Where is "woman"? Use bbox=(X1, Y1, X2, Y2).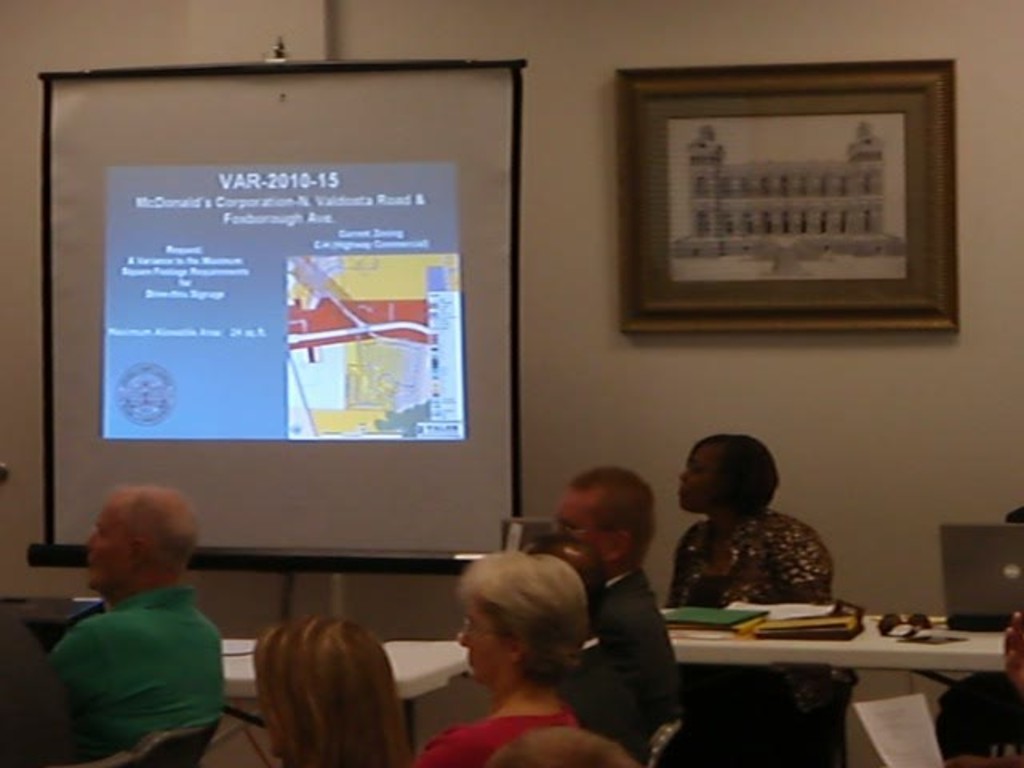
bbox=(250, 614, 405, 765).
